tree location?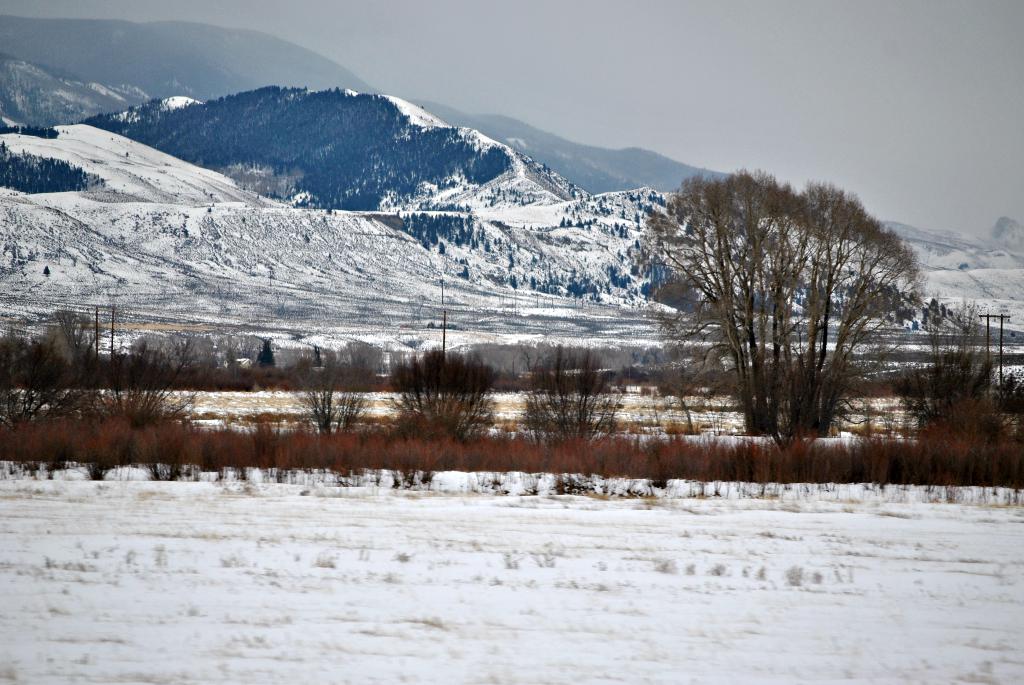
(388, 345, 499, 395)
